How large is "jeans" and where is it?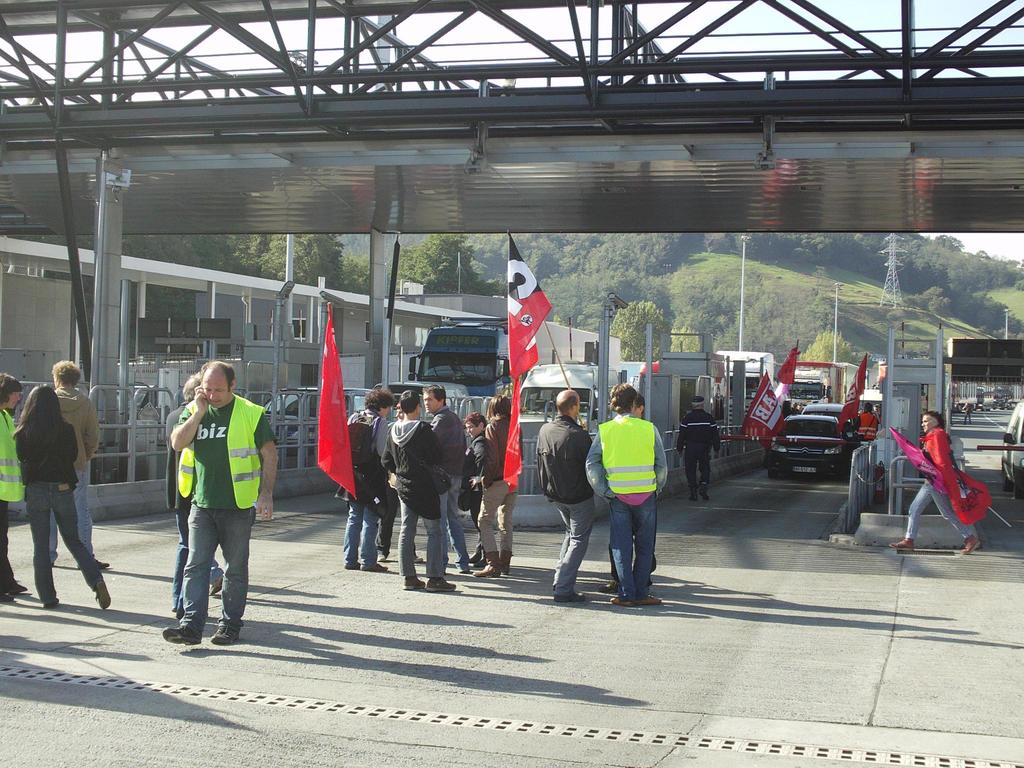
Bounding box: l=42, t=462, r=103, b=566.
